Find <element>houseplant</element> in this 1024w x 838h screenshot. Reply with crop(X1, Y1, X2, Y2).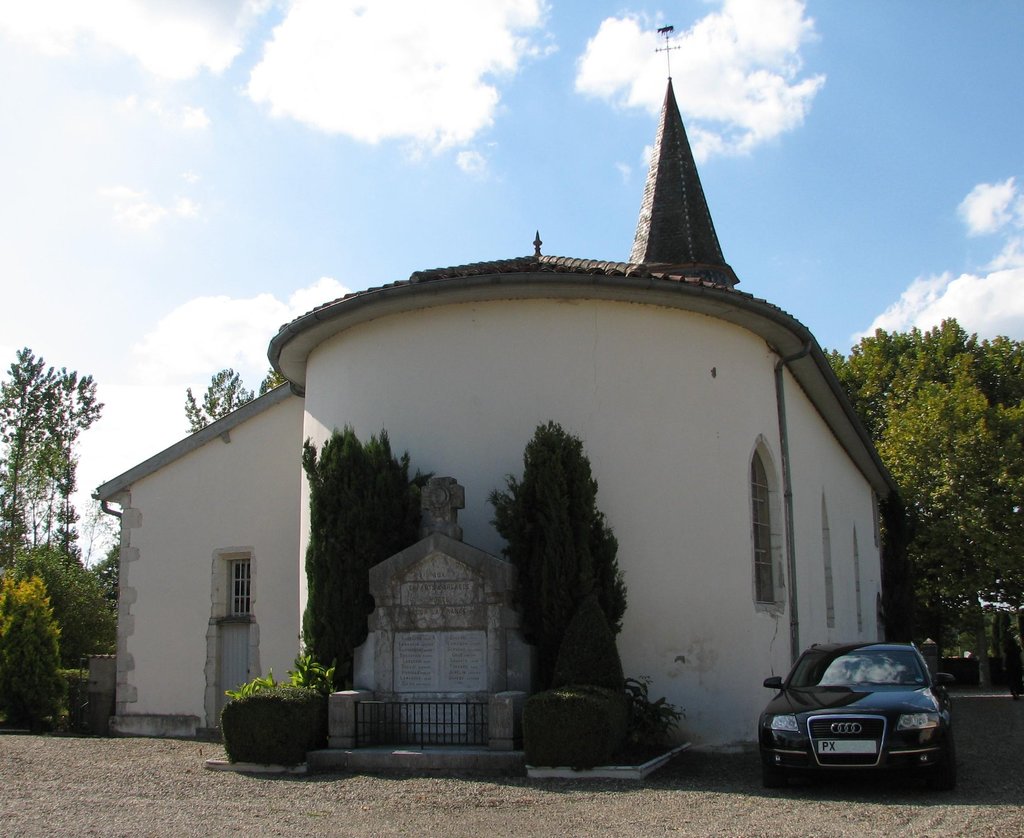
crop(216, 648, 323, 770).
